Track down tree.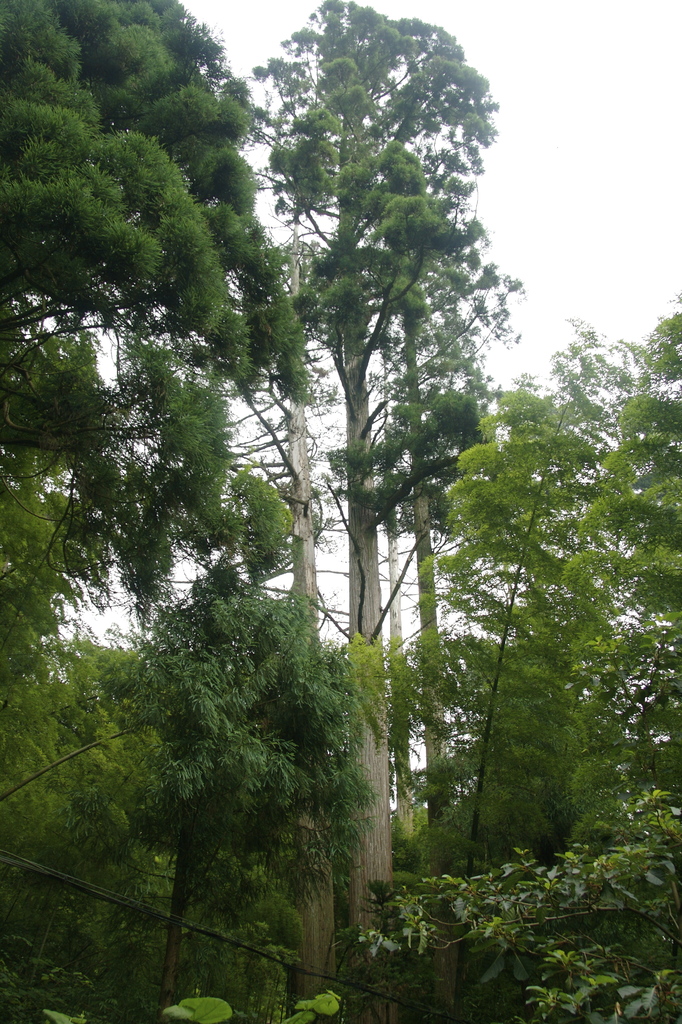
Tracked to left=348, top=771, right=681, bottom=1023.
